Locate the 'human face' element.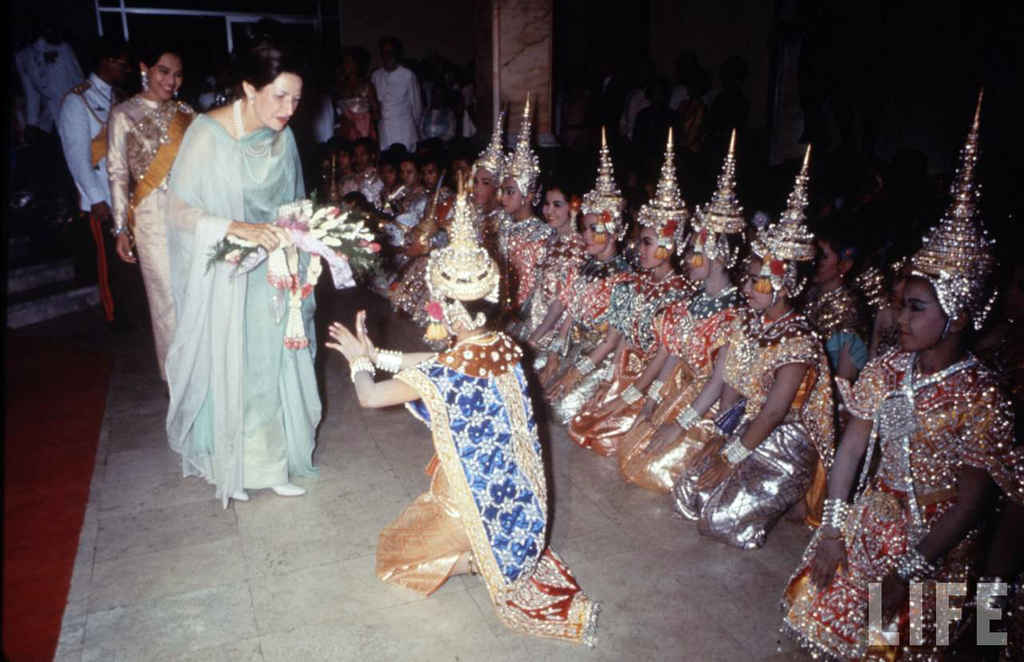
Element bbox: 490, 177, 528, 217.
